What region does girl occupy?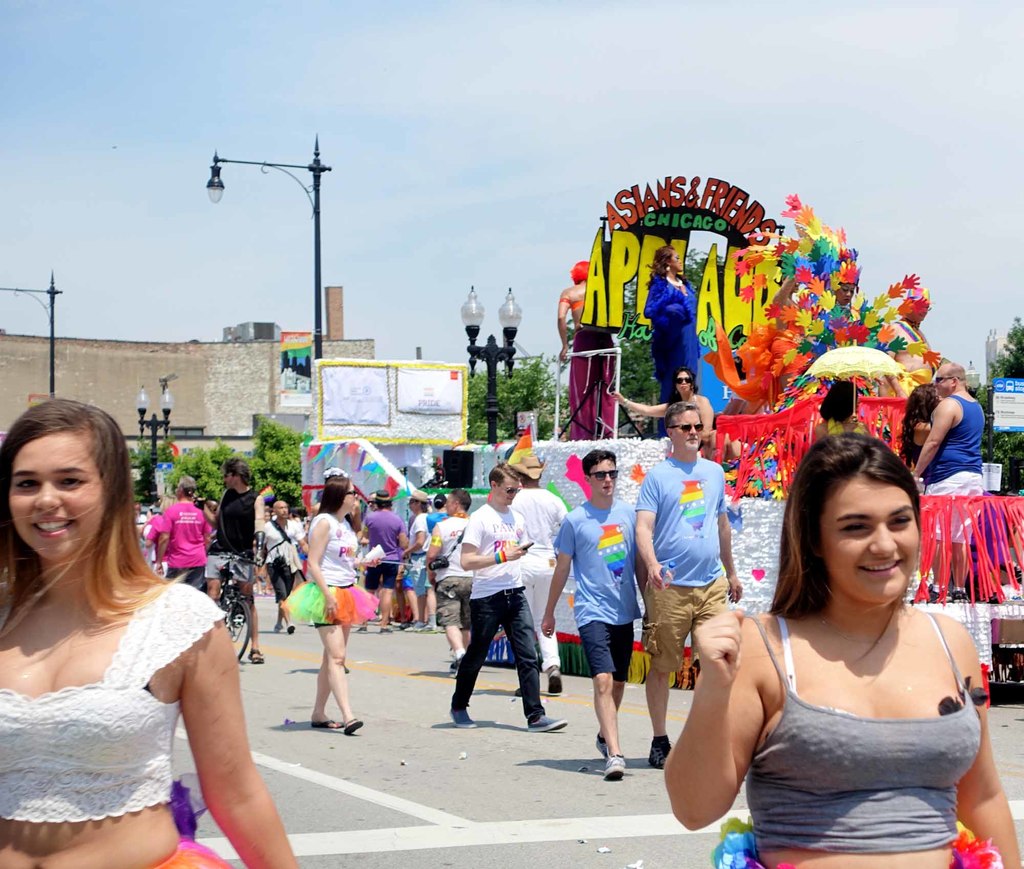
bbox=[276, 474, 383, 737].
